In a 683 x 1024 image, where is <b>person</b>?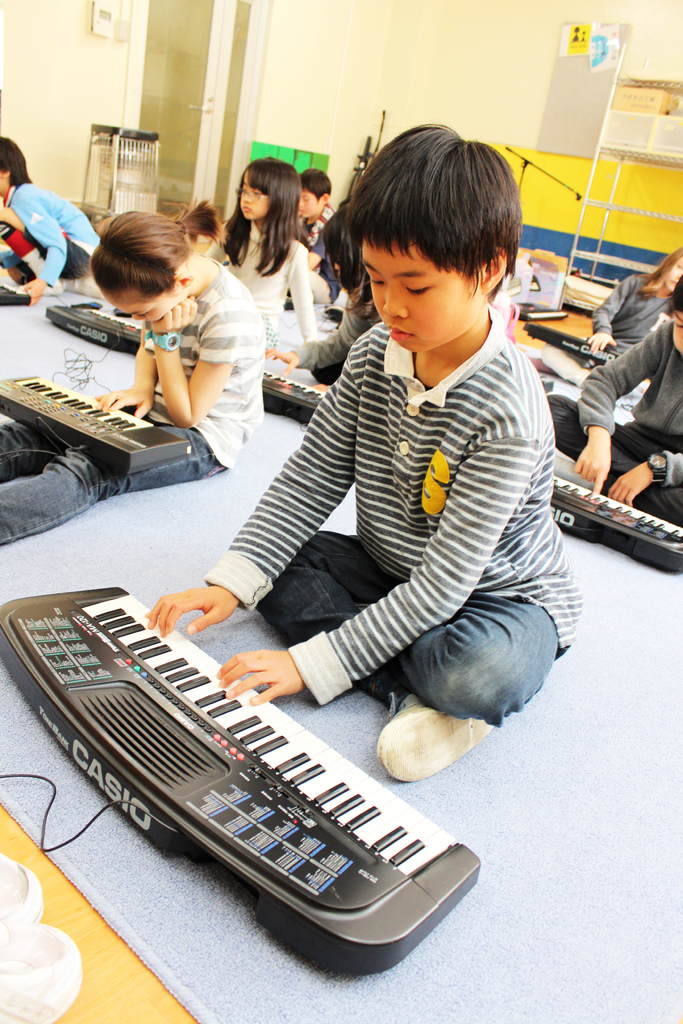
bbox(297, 163, 341, 284).
